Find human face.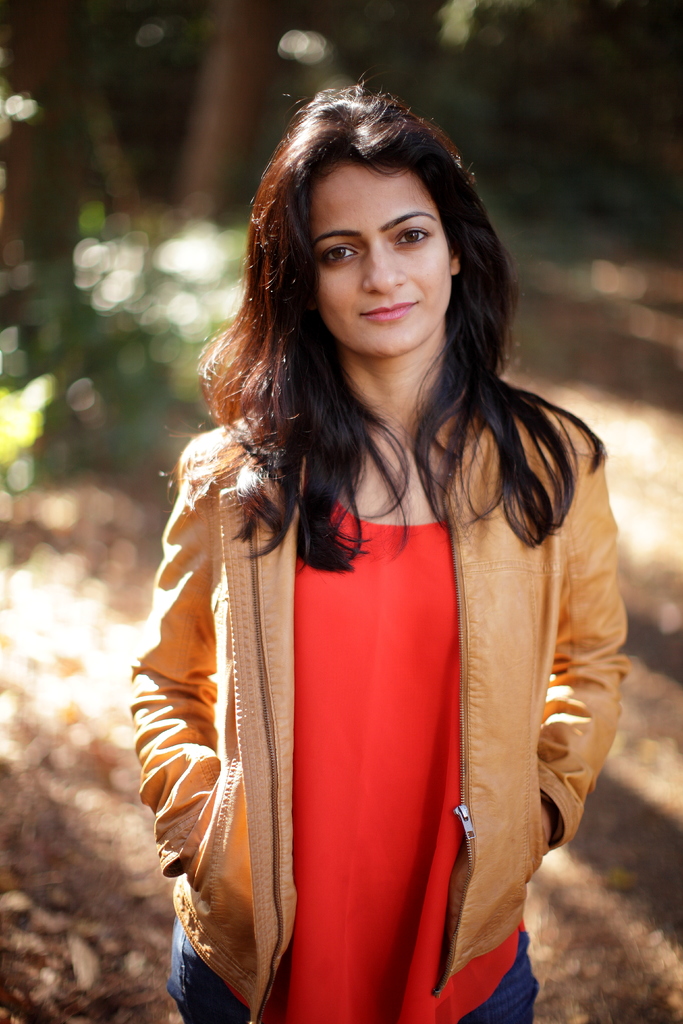
[313,162,454,359].
